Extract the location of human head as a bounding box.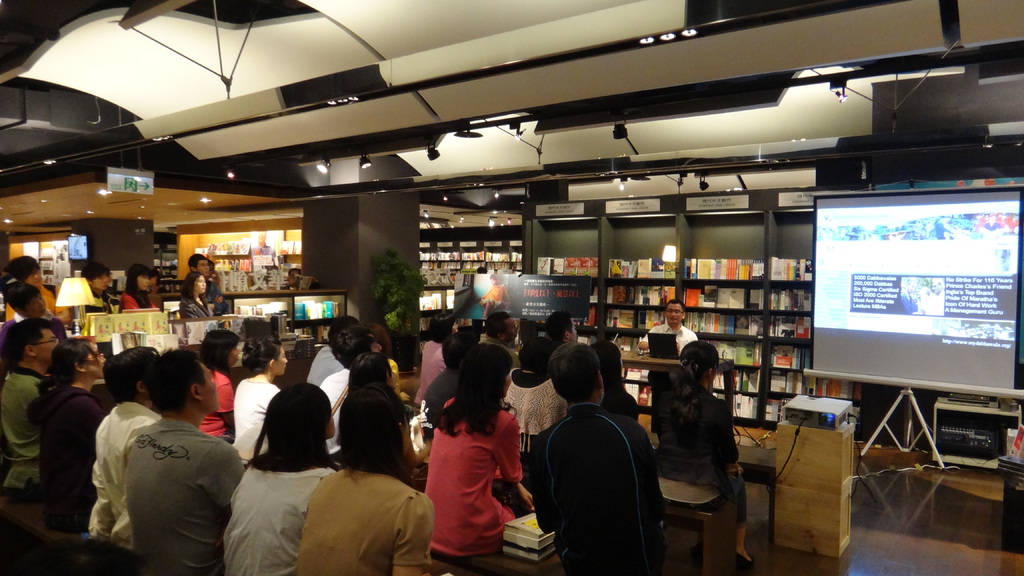
(x1=4, y1=257, x2=42, y2=284).
